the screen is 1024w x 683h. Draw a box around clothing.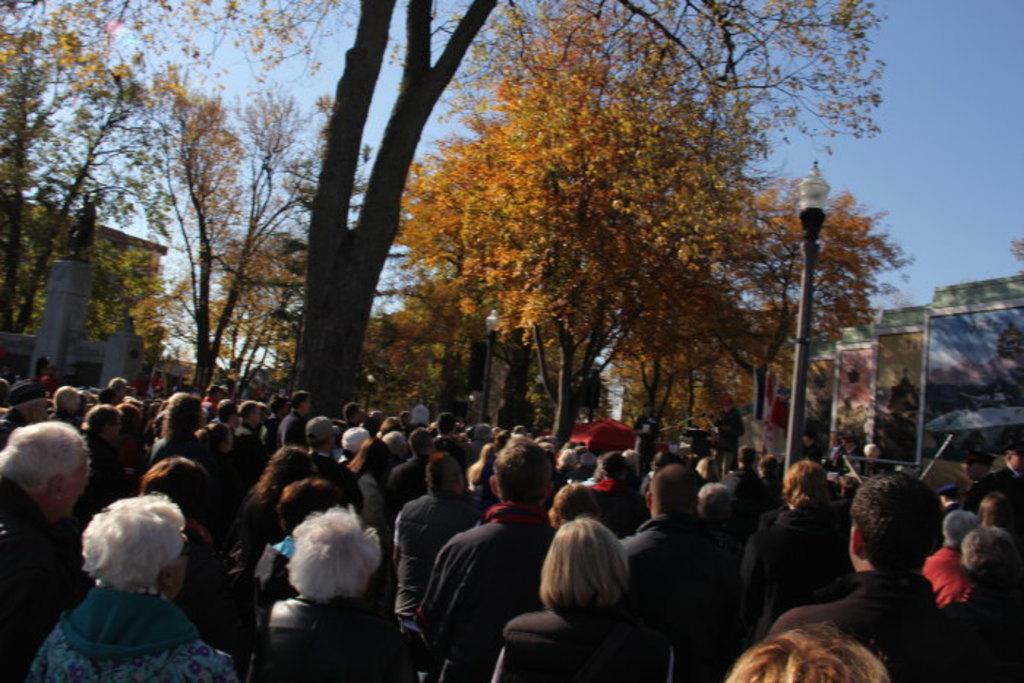
detection(467, 610, 685, 682).
